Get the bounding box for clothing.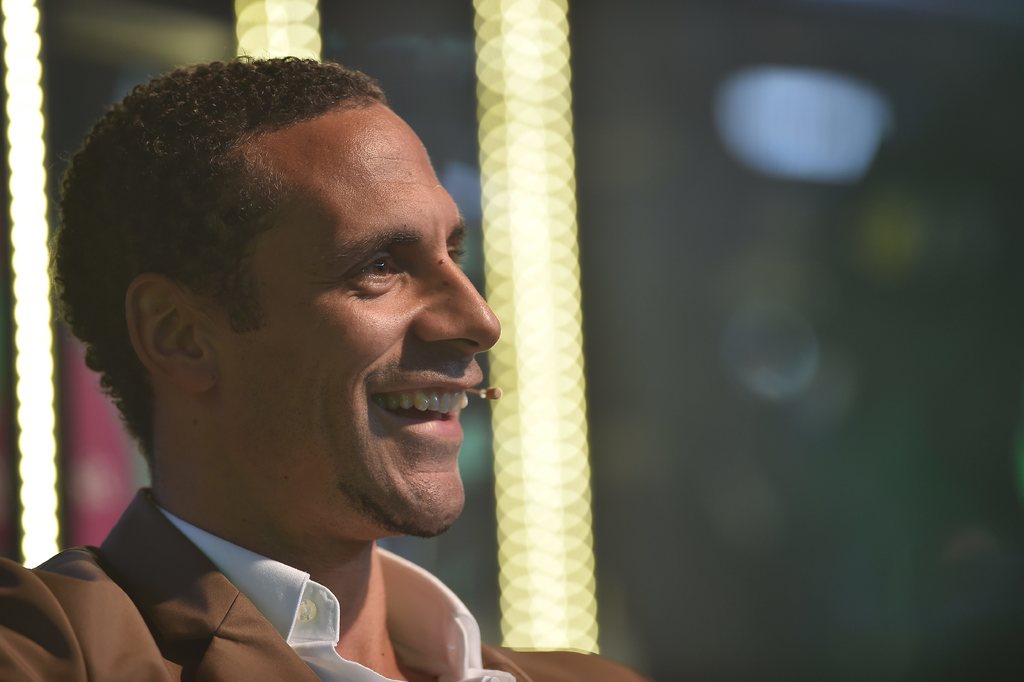
[0,488,651,681].
